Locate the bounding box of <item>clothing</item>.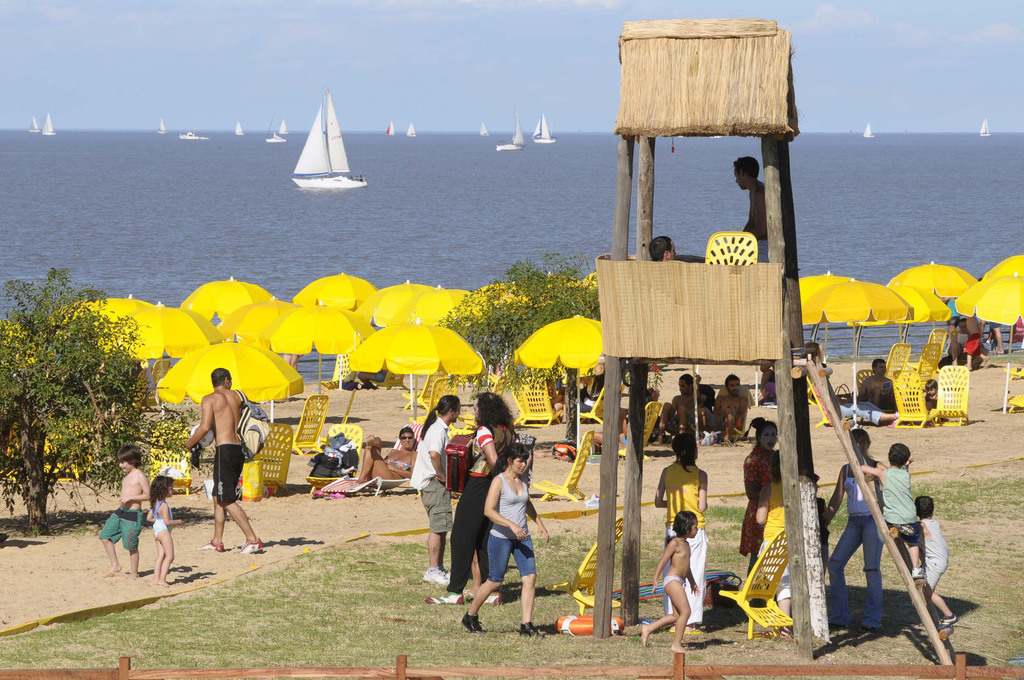
Bounding box: detection(662, 464, 707, 625).
